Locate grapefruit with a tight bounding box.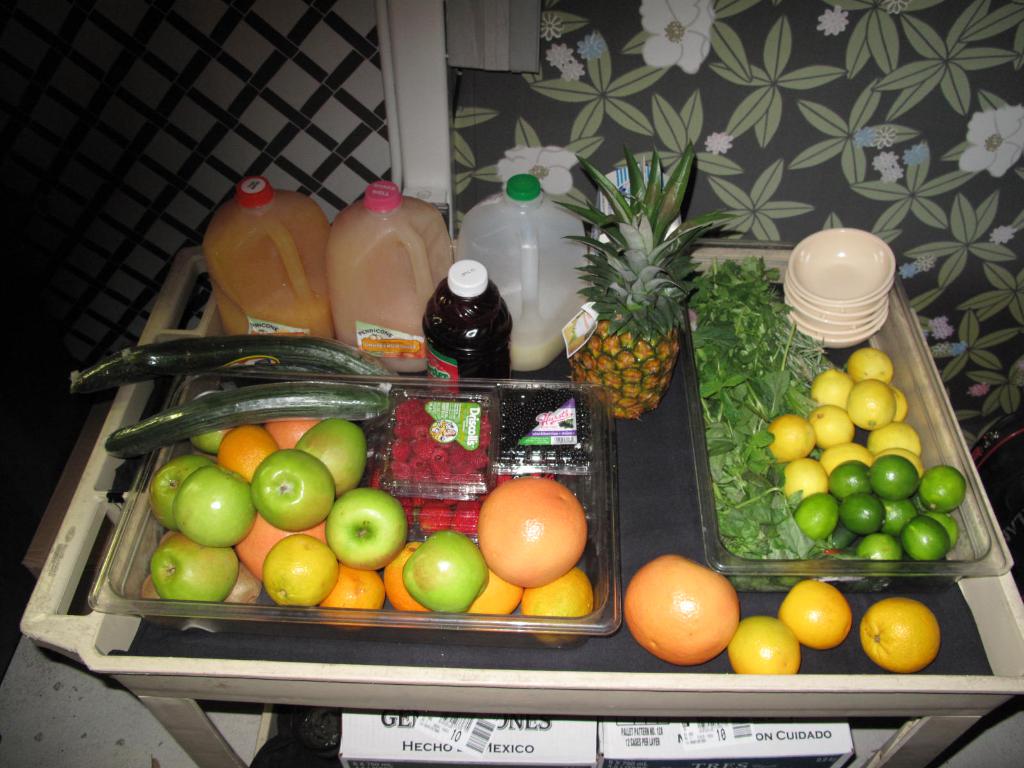
384:539:428:610.
